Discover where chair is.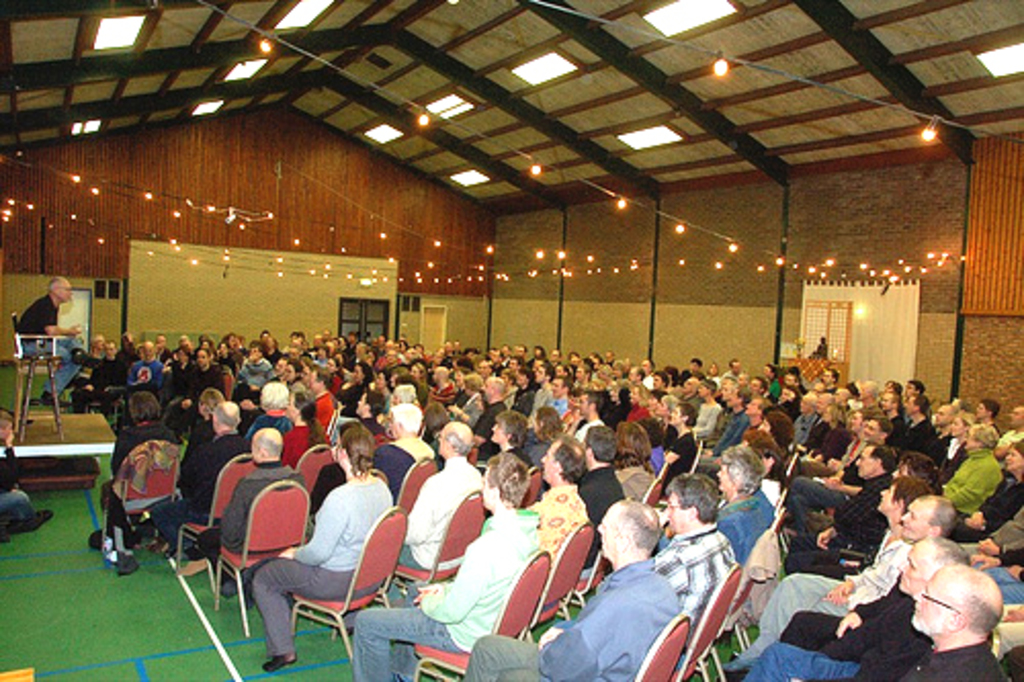
Discovered at [left=227, top=510, right=397, bottom=664].
